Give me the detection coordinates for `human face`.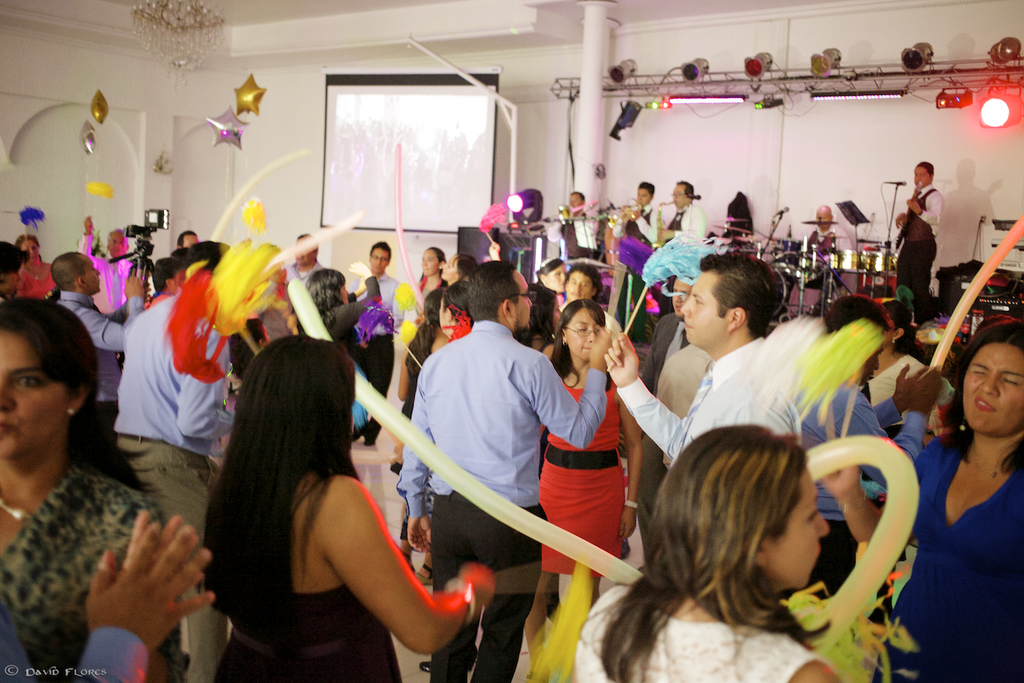
BBox(0, 268, 21, 290).
